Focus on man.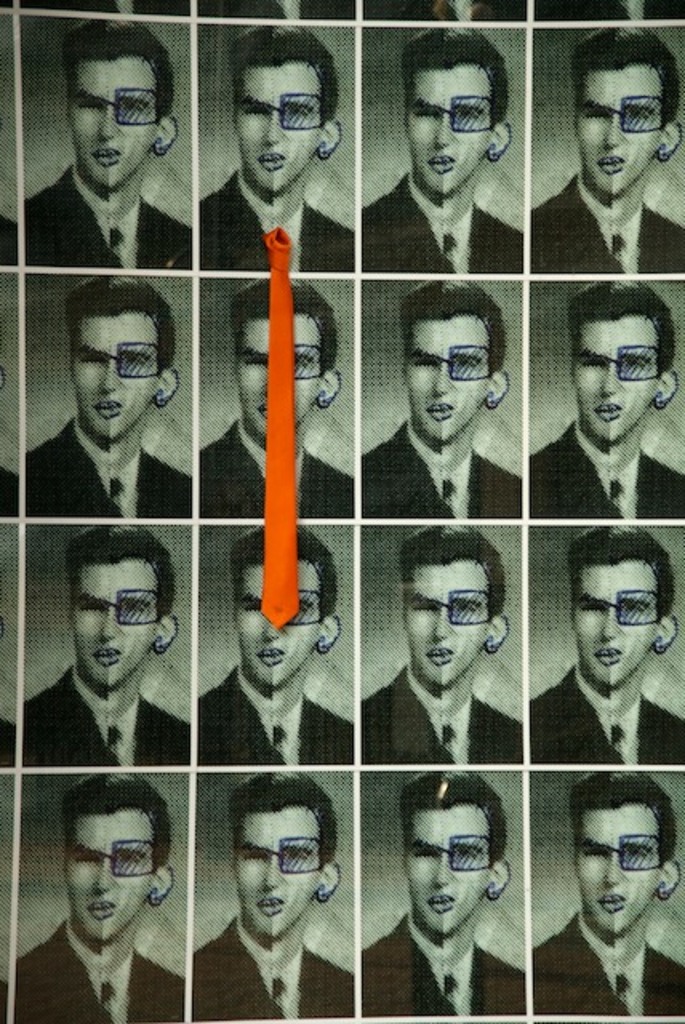
Focused at [24, 272, 190, 518].
